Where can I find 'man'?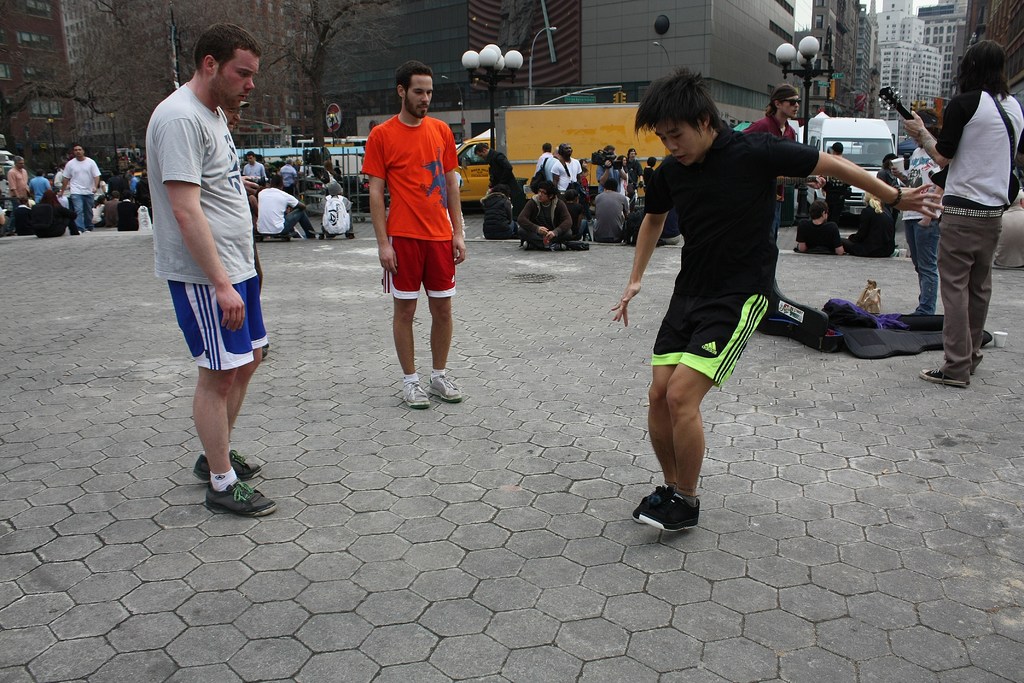
You can find it at {"x1": 239, "y1": 153, "x2": 268, "y2": 182}.
